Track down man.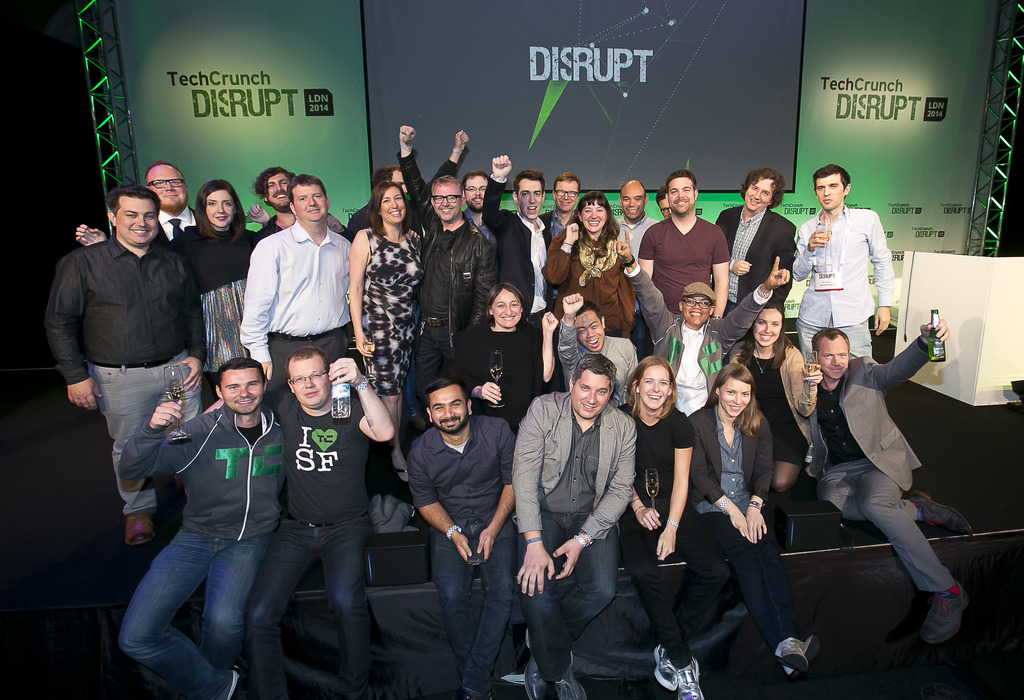
Tracked to l=240, t=171, r=364, b=410.
